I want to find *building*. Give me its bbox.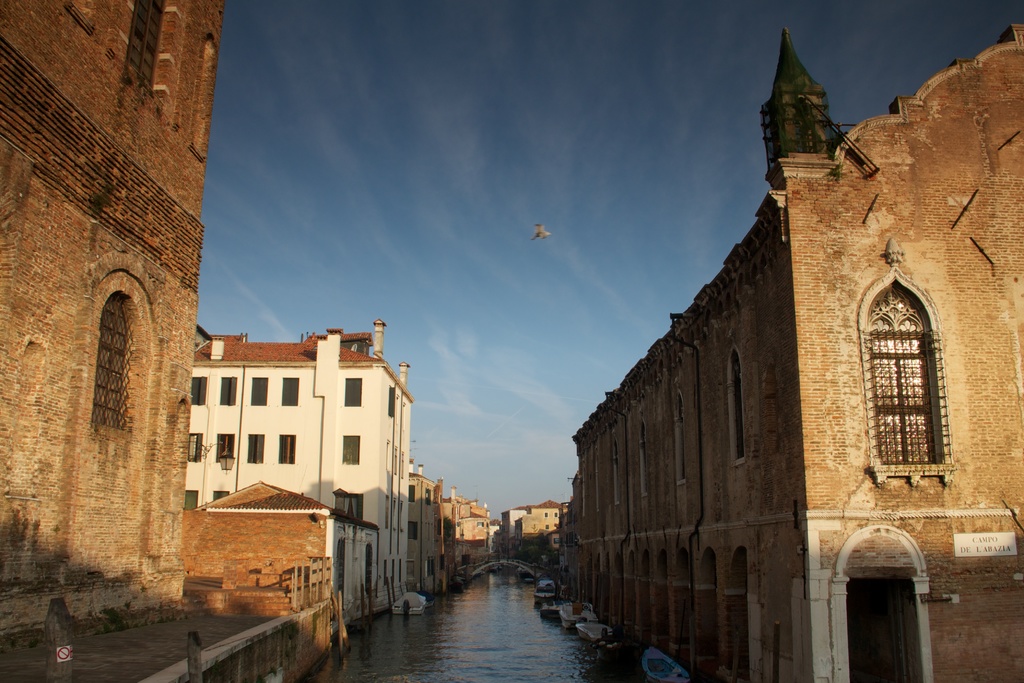
pyautogui.locateOnScreen(404, 494, 493, 600).
